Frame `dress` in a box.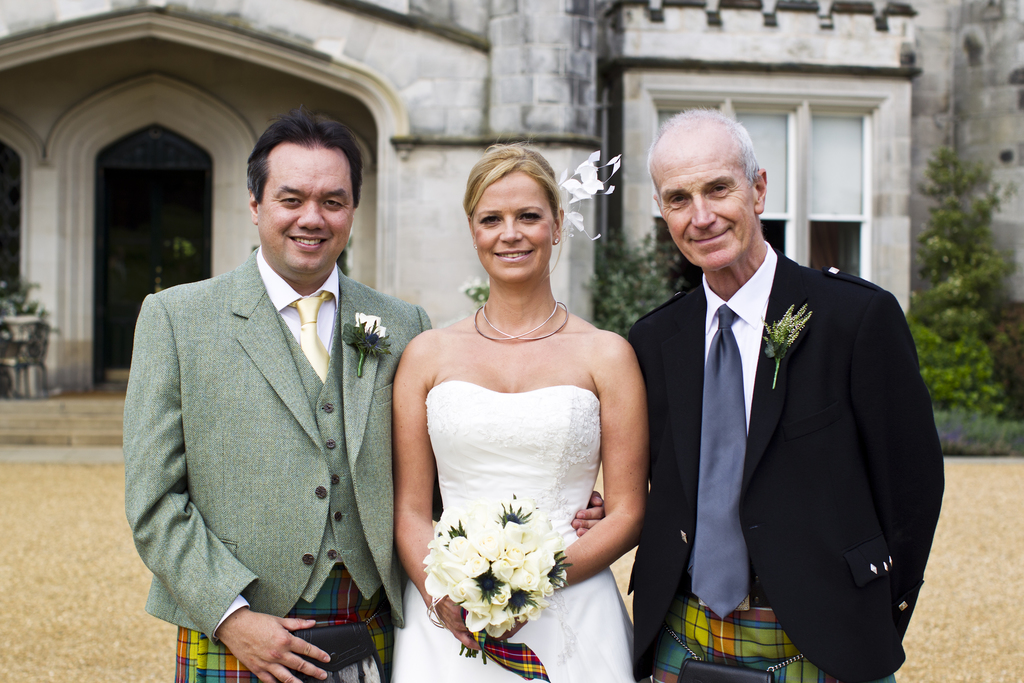
bbox(388, 384, 637, 682).
